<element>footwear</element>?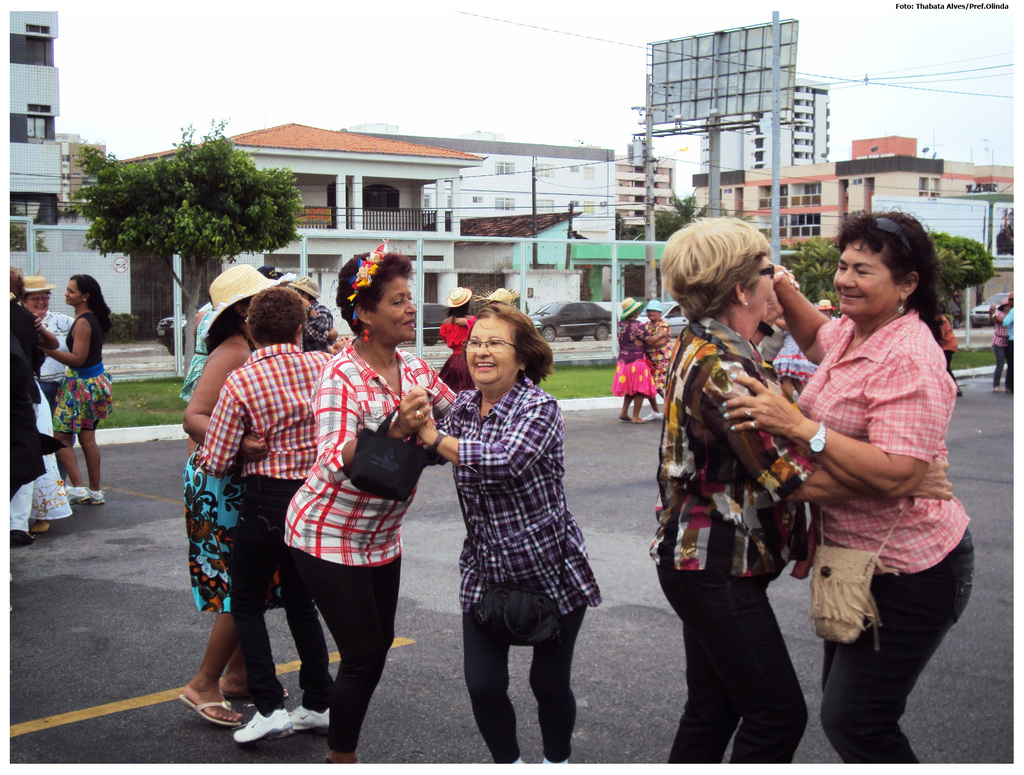
detection(68, 482, 88, 502)
